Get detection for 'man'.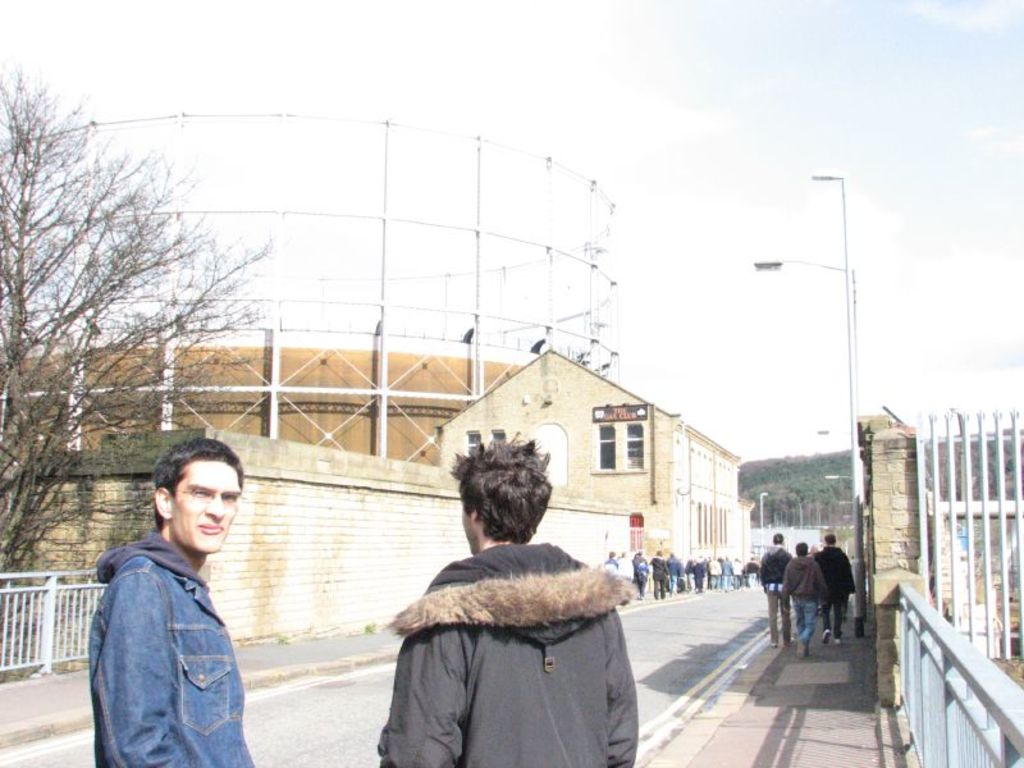
Detection: [left=635, top=548, right=649, bottom=596].
